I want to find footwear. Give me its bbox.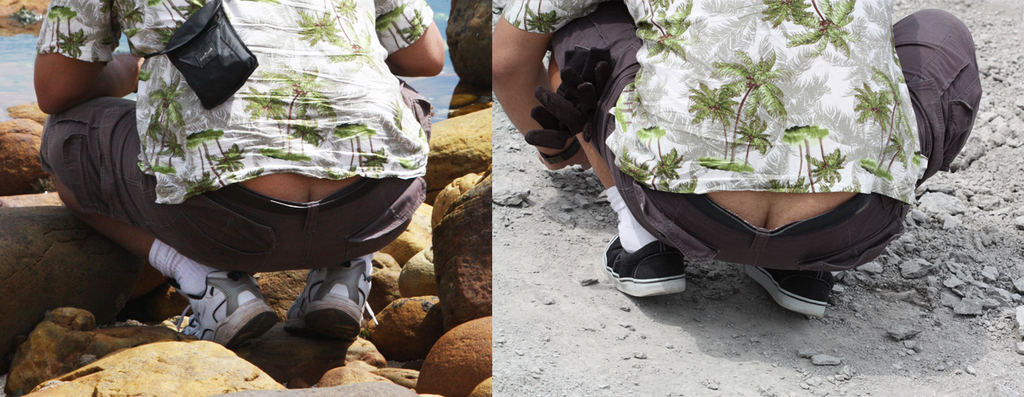
BBox(283, 256, 380, 338).
